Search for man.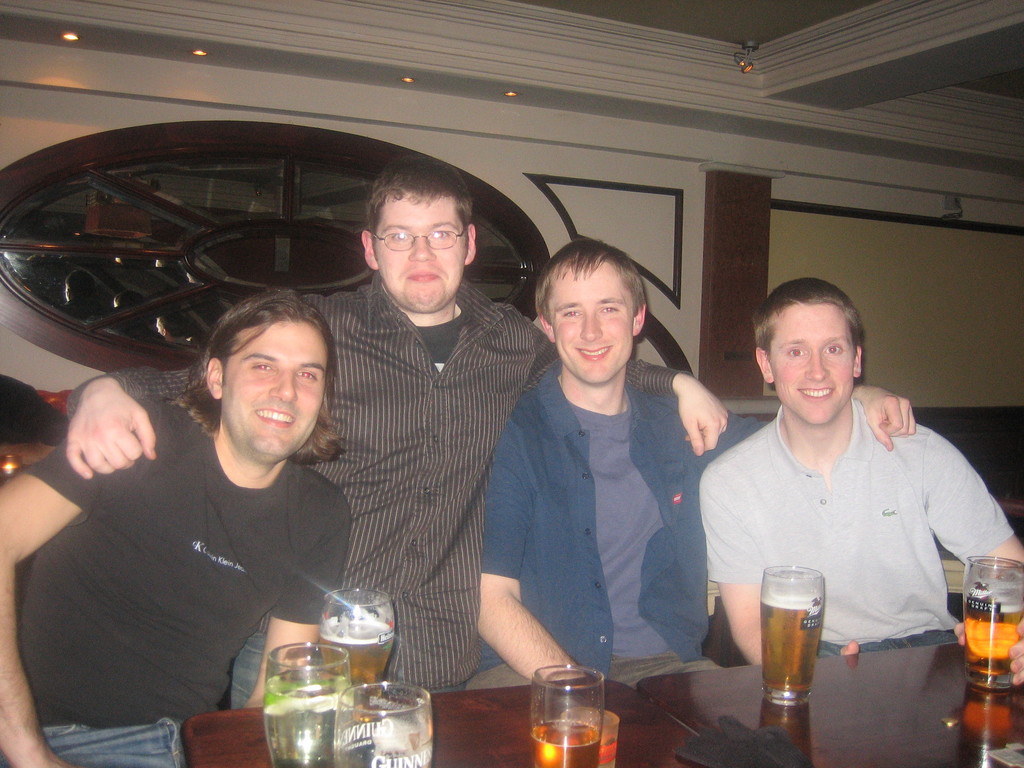
Found at x1=468, y1=244, x2=916, y2=694.
